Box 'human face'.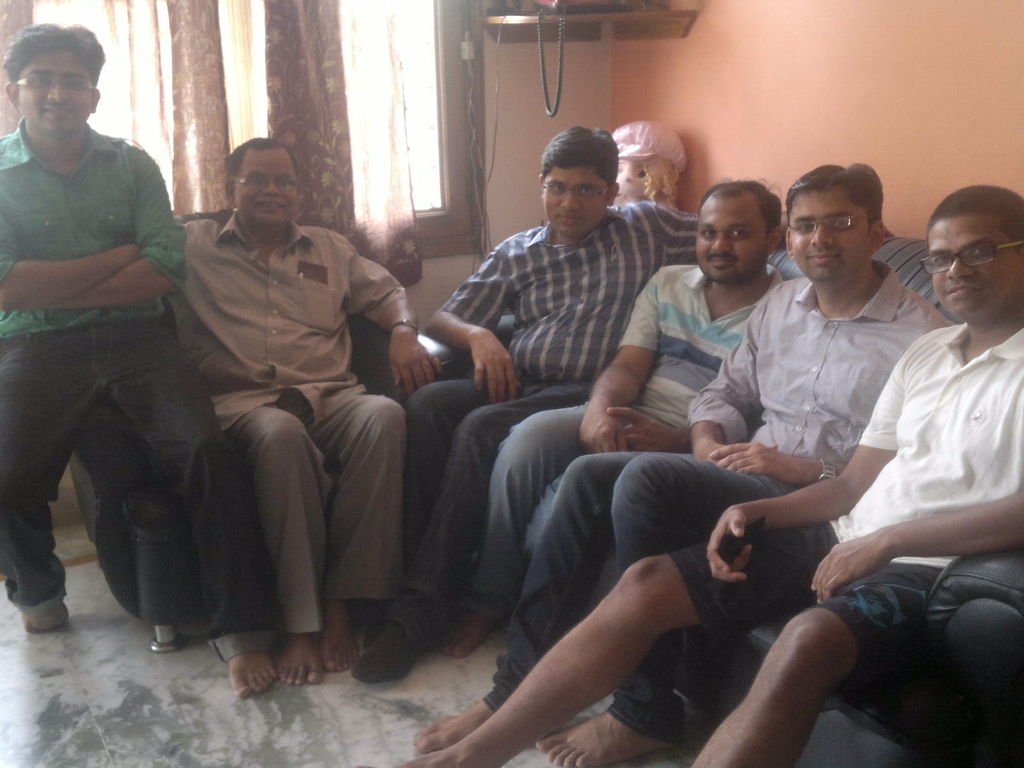
790/191/871/278.
